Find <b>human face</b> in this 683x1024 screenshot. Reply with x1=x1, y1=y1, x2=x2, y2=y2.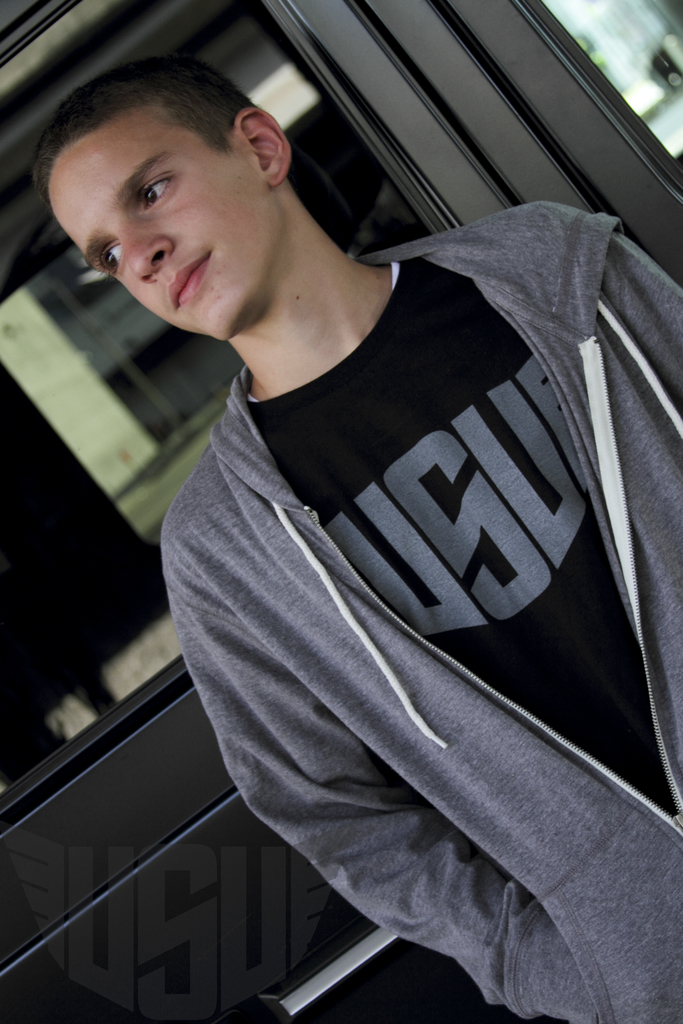
x1=33, y1=108, x2=287, y2=348.
